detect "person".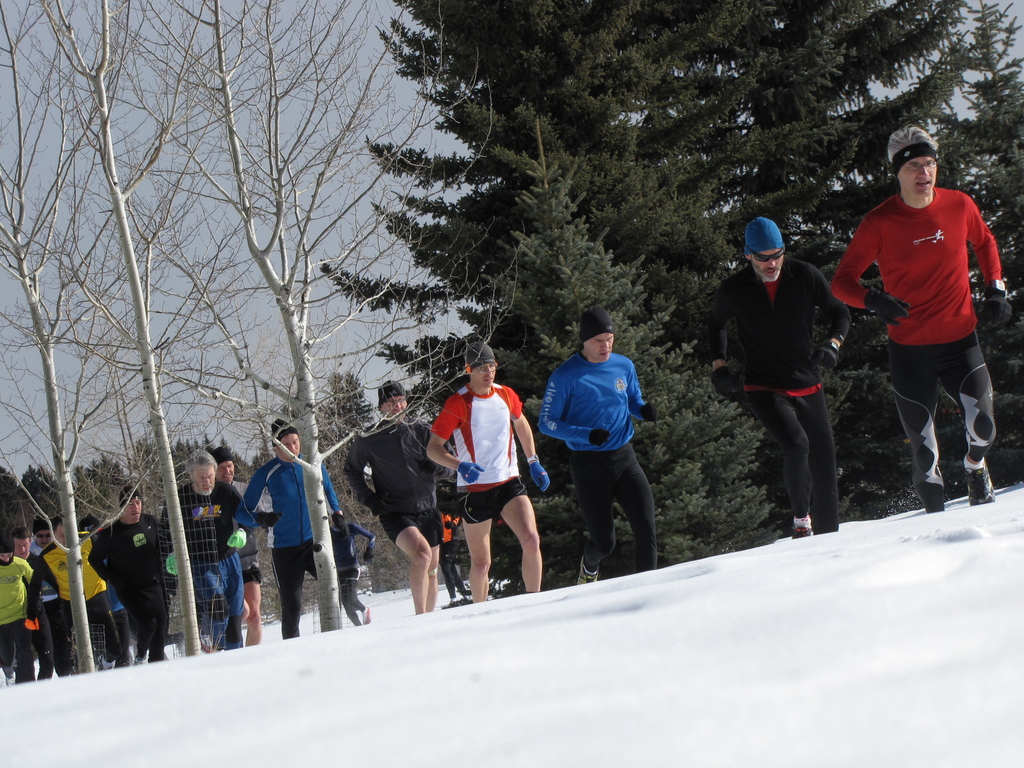
Detected at locate(25, 517, 56, 637).
